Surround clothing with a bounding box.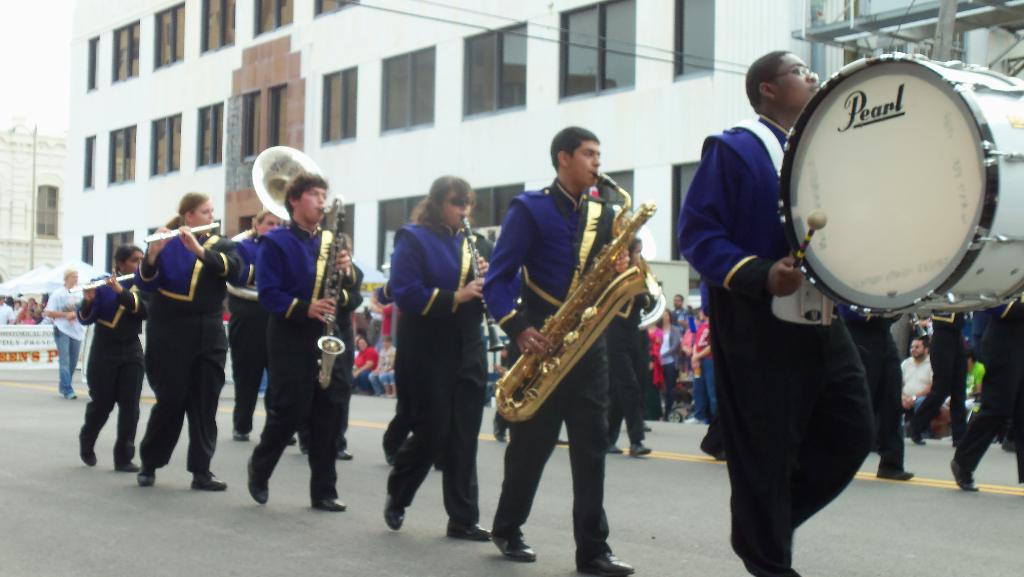
rect(916, 302, 968, 444).
